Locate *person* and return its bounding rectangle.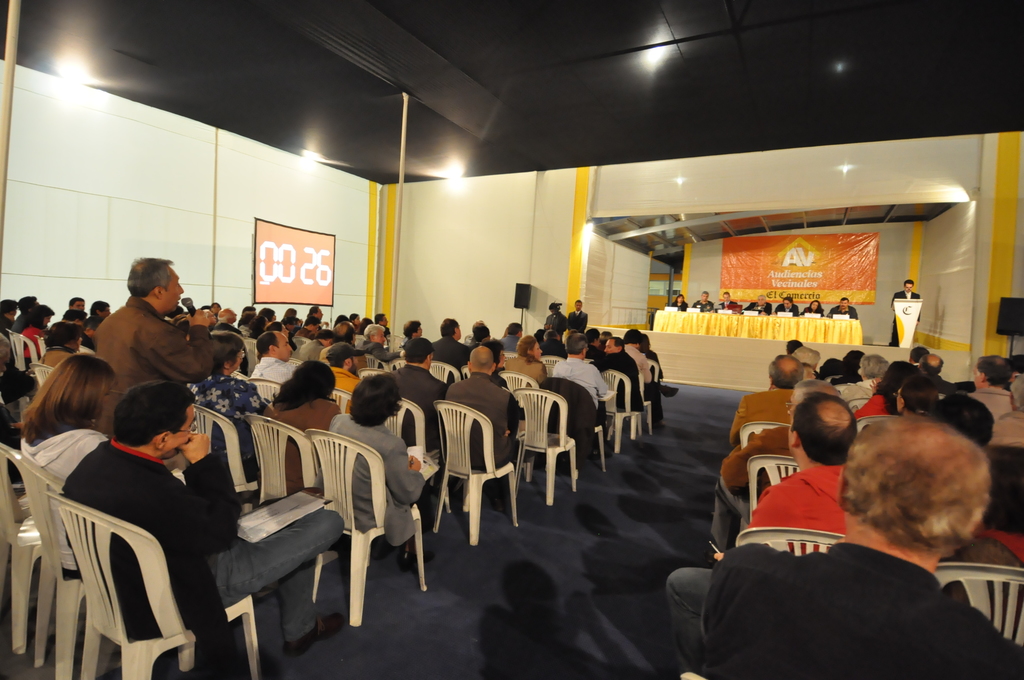
locate(252, 323, 296, 400).
